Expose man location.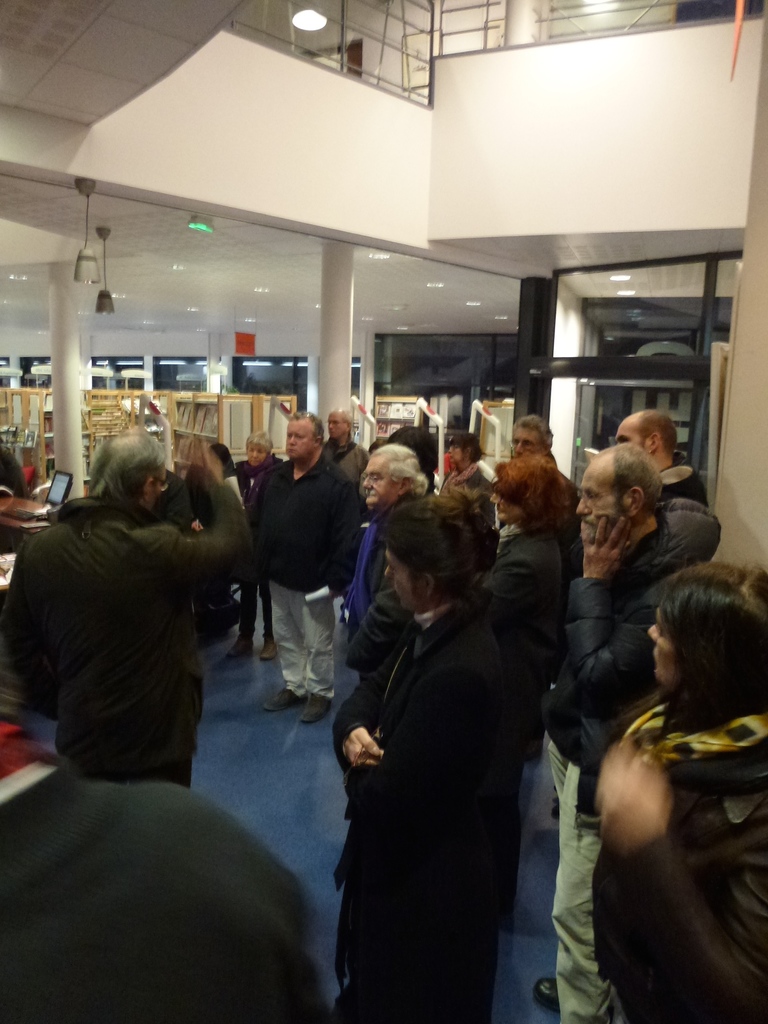
Exposed at rect(611, 407, 683, 474).
